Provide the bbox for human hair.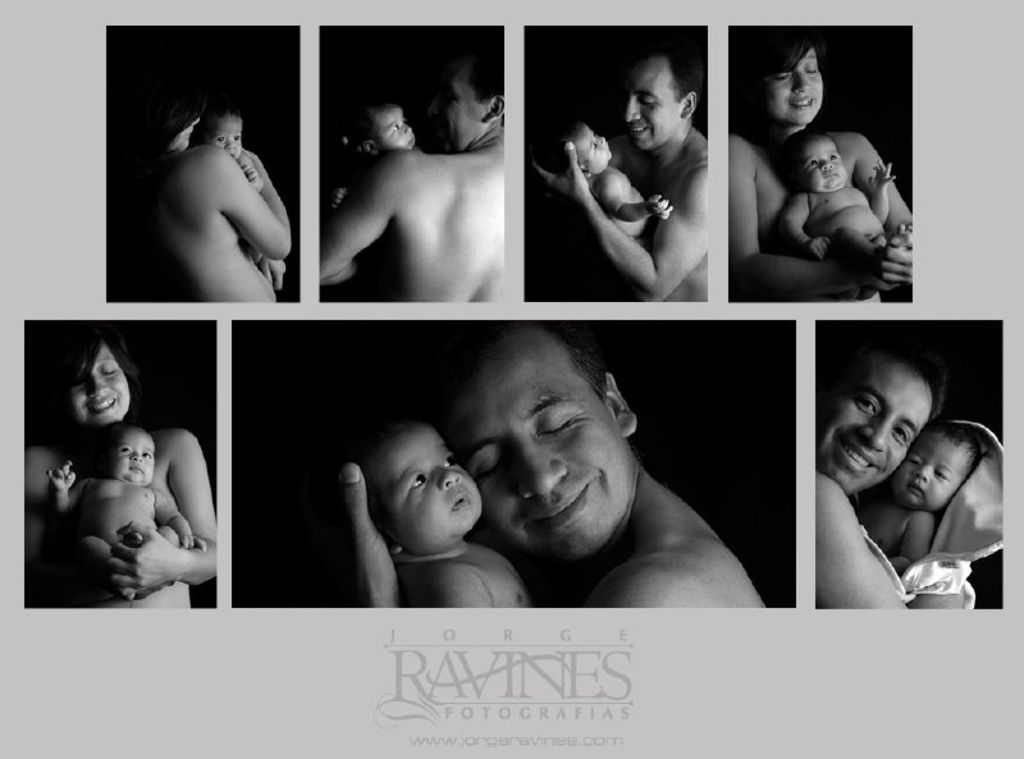
x1=544 y1=118 x2=582 y2=168.
